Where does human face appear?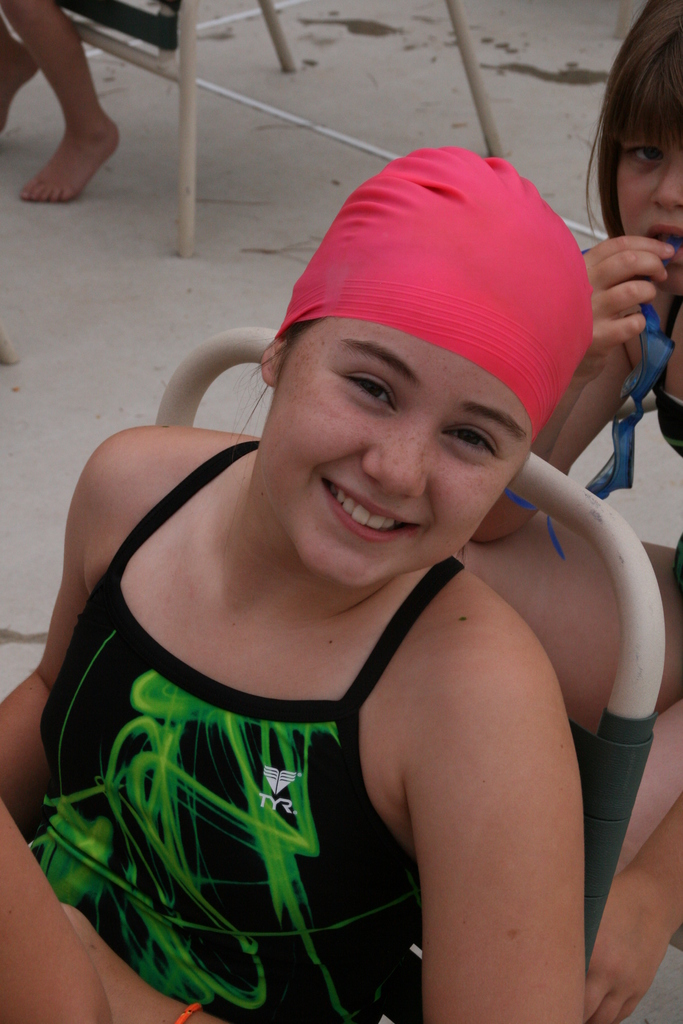
Appears at bbox=[611, 111, 682, 292].
